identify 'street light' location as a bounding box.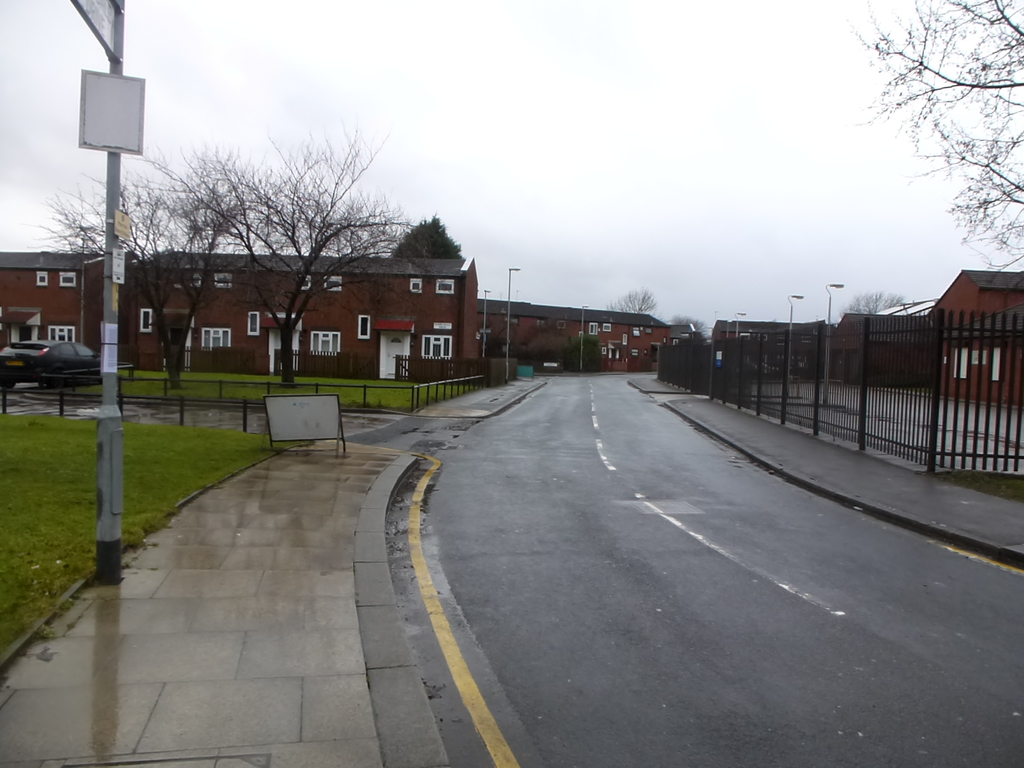
detection(82, 257, 109, 347).
